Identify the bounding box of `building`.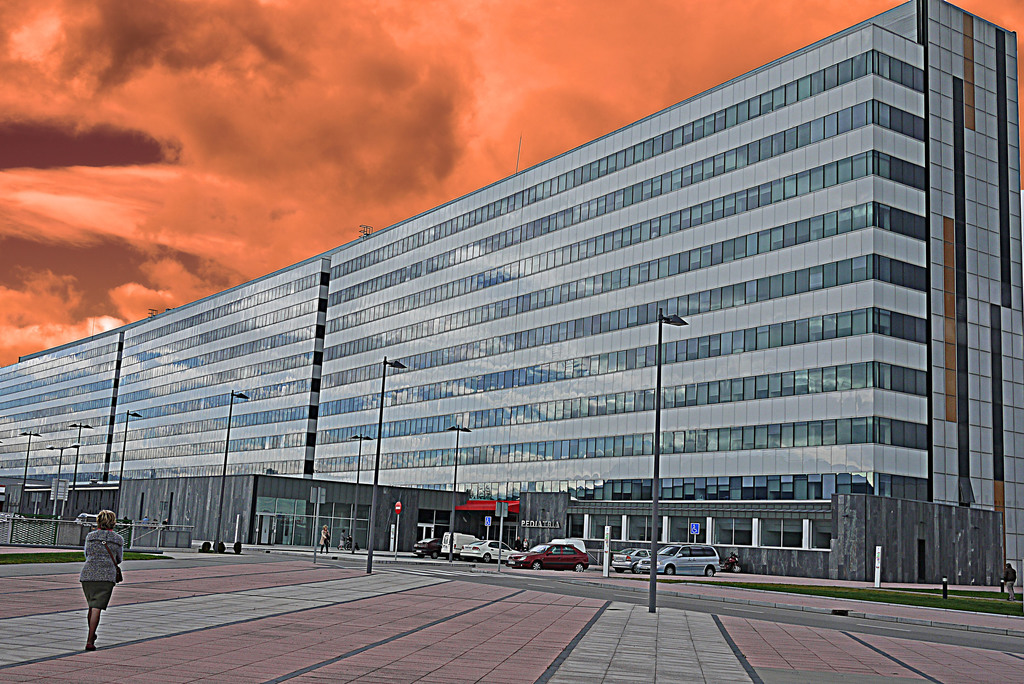
rect(0, 0, 1023, 596).
